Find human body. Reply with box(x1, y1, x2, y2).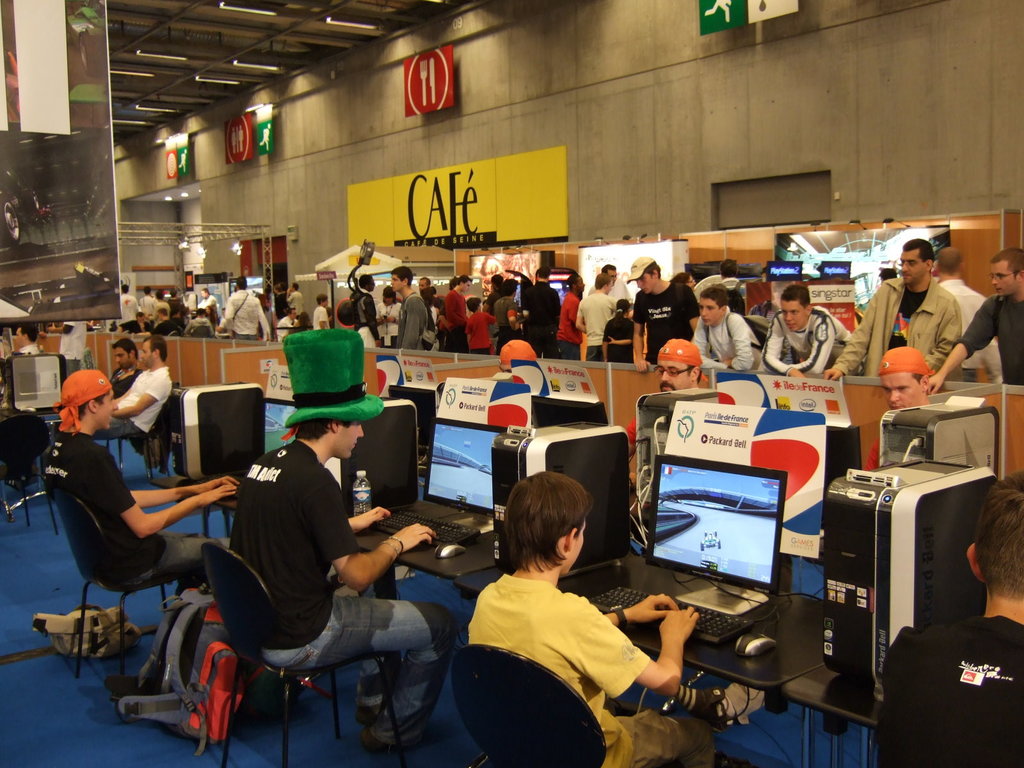
box(936, 250, 996, 379).
